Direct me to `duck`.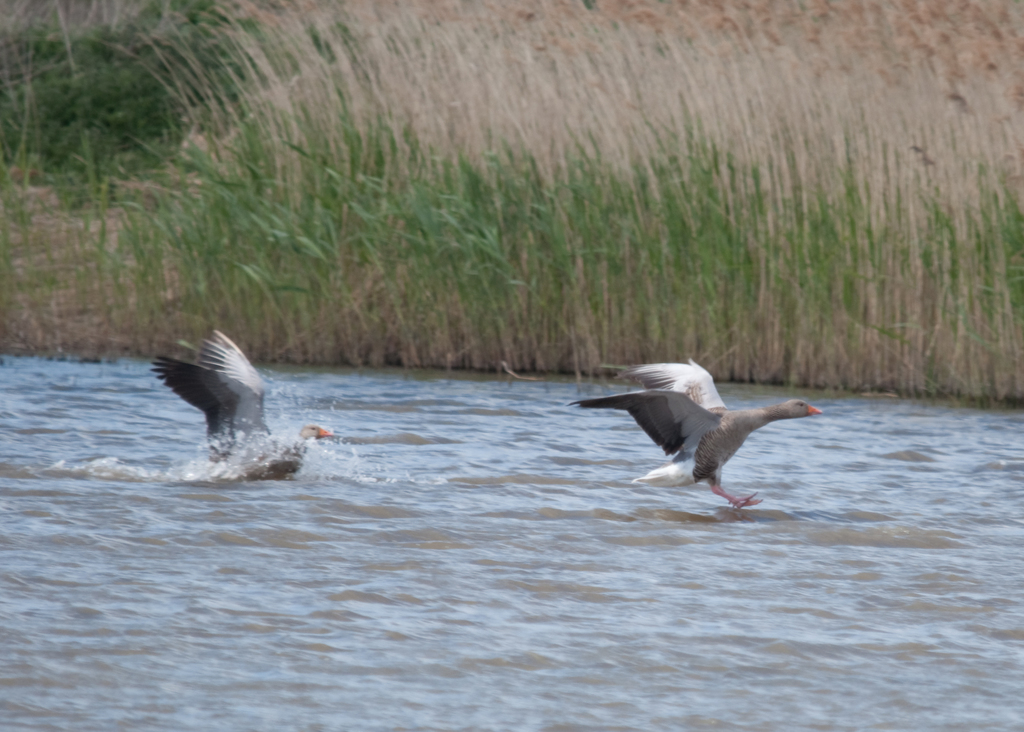
Direction: crop(145, 324, 335, 480).
